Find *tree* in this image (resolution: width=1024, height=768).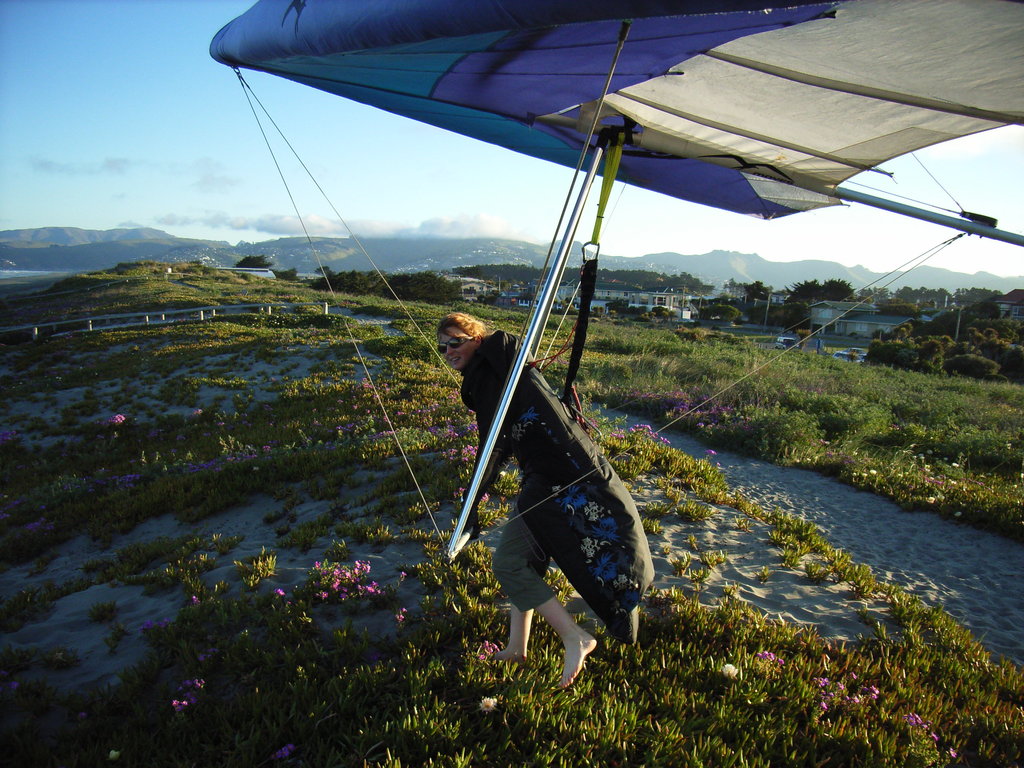
x1=742, y1=280, x2=772, y2=316.
